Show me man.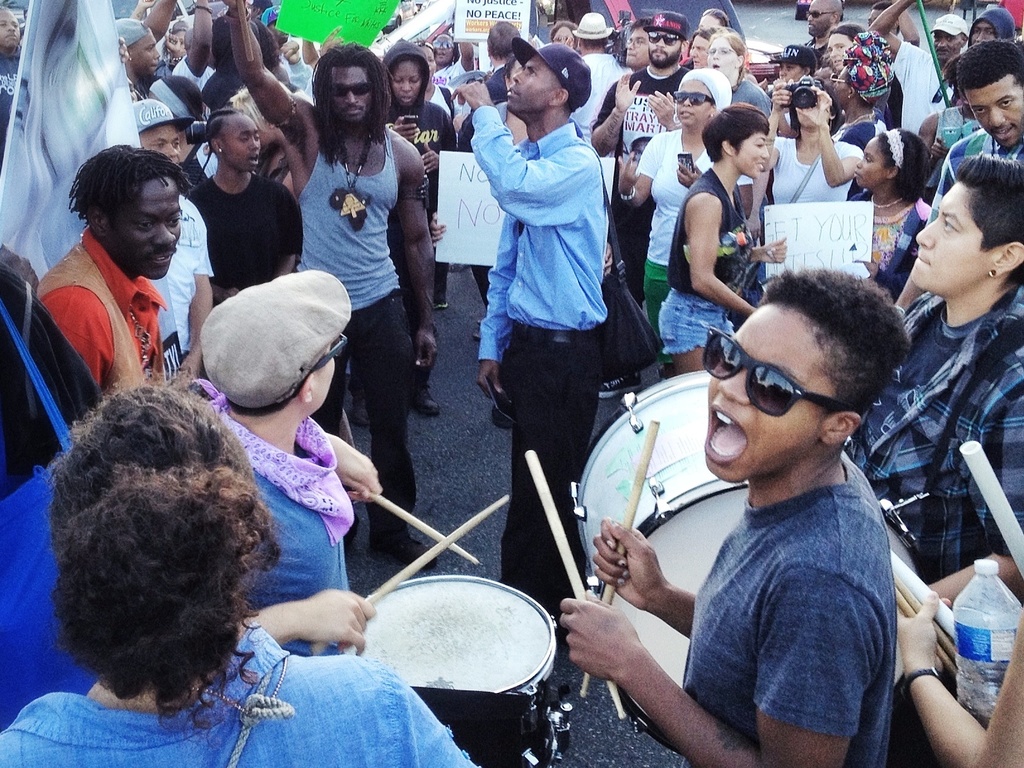
man is here: bbox=[449, 40, 619, 659].
